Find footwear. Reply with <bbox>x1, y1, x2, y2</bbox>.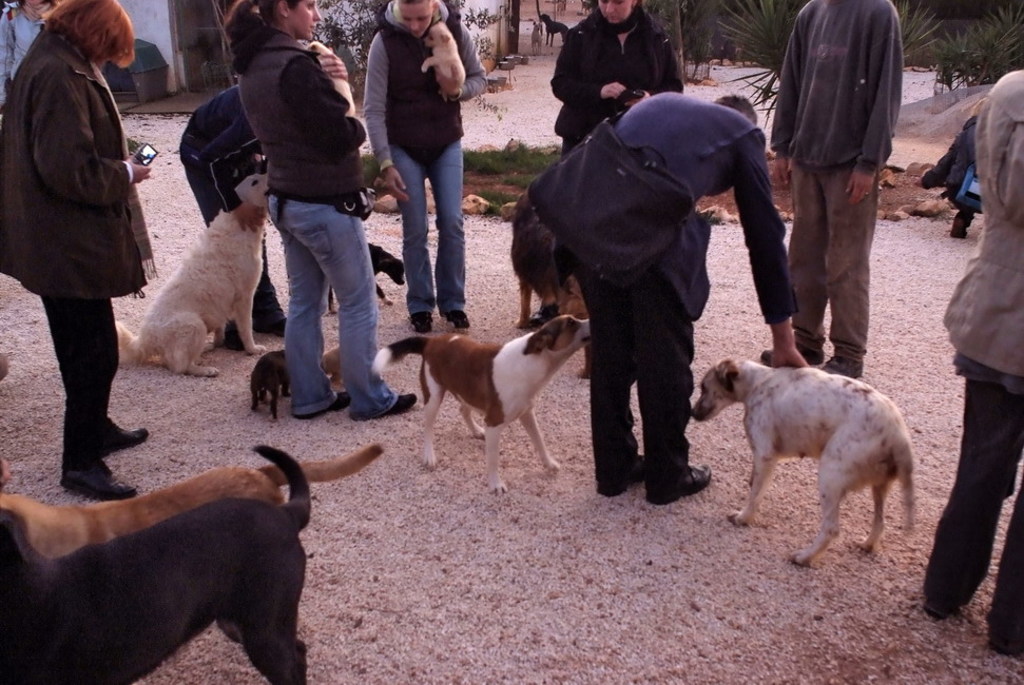
<bbox>928, 599, 959, 620</bbox>.
